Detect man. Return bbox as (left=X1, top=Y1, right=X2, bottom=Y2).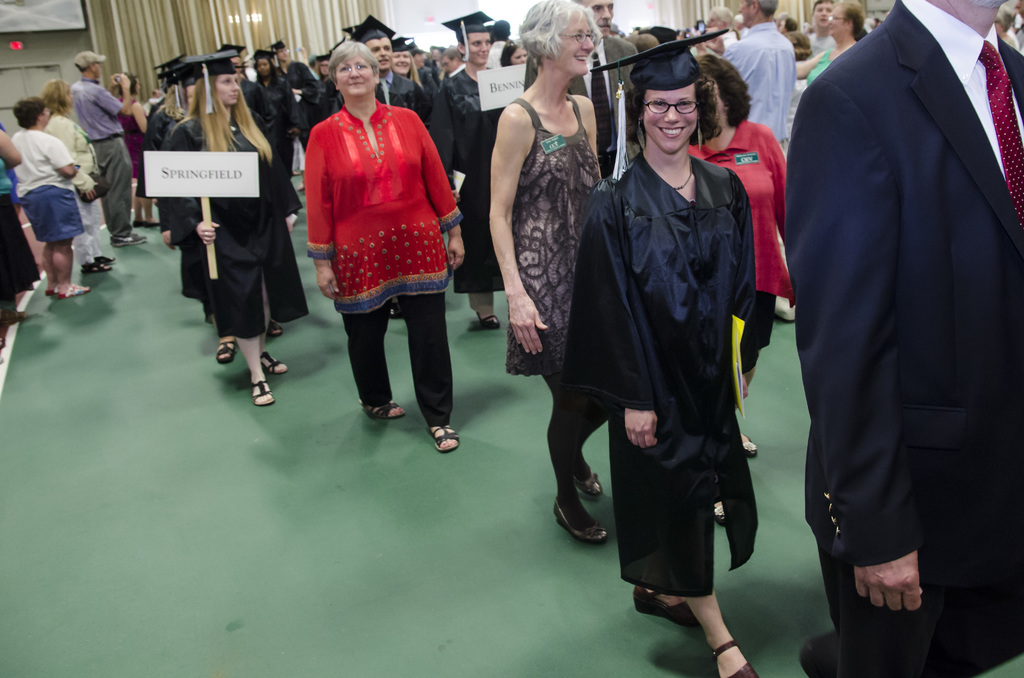
(left=68, top=57, right=135, bottom=250).
